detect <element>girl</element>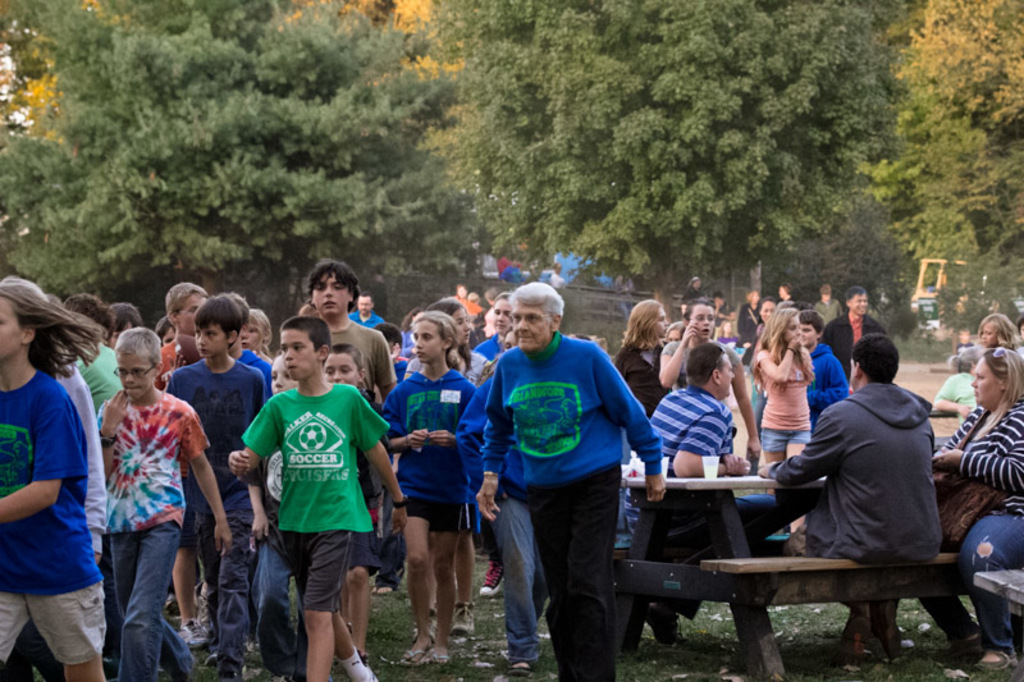
381,315,472,665
